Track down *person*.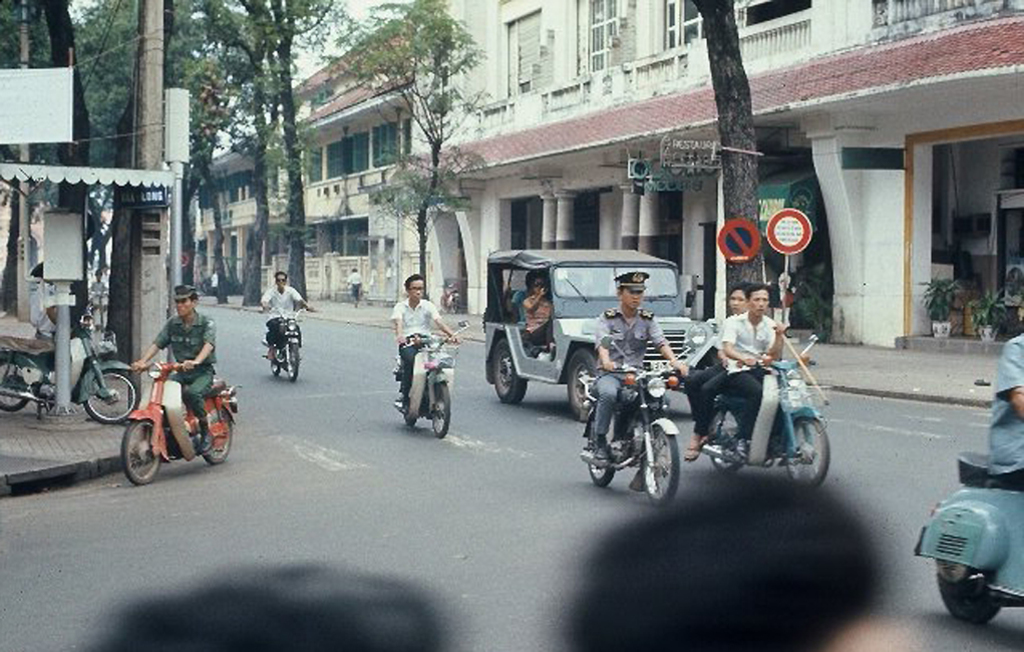
Tracked to region(525, 278, 562, 351).
